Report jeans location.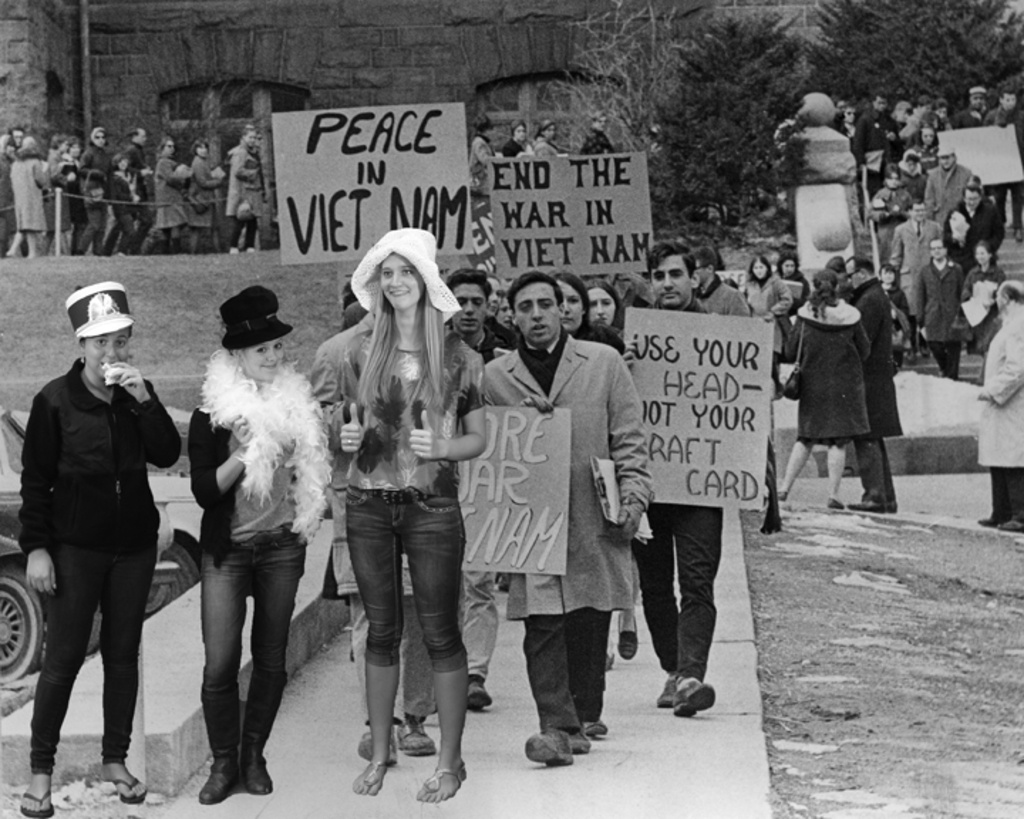
Report: 175/537/299/808.
